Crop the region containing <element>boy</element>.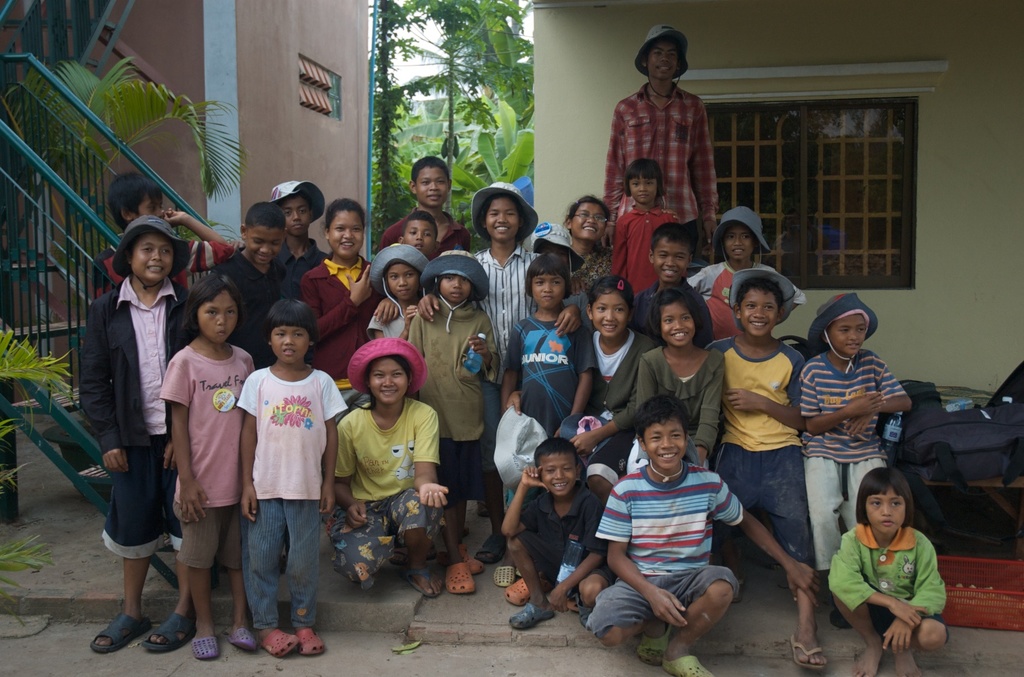
Crop region: [496,247,602,580].
